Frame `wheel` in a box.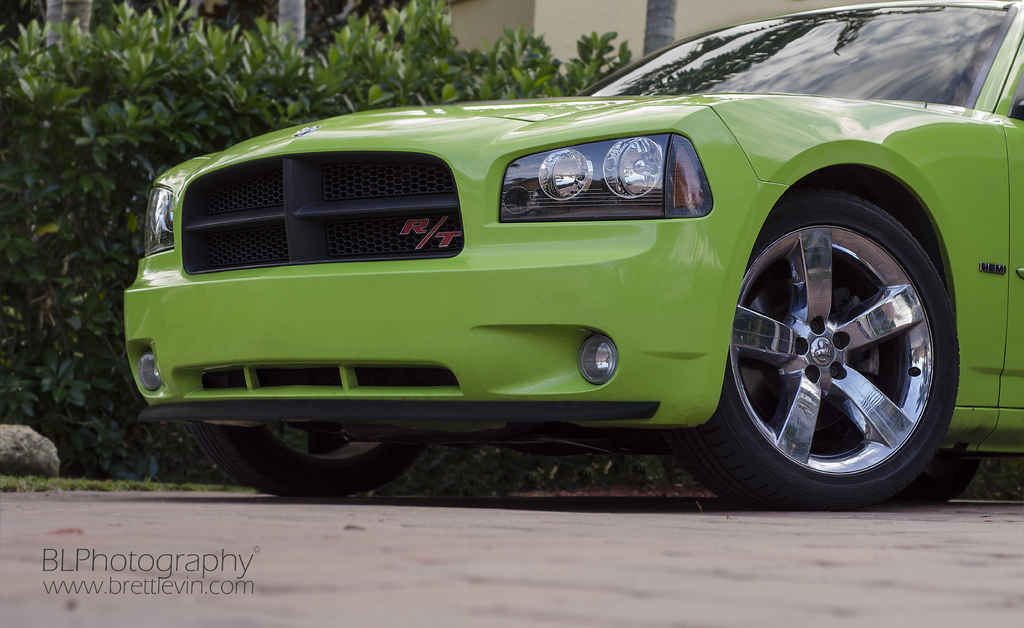
(188, 421, 428, 497).
